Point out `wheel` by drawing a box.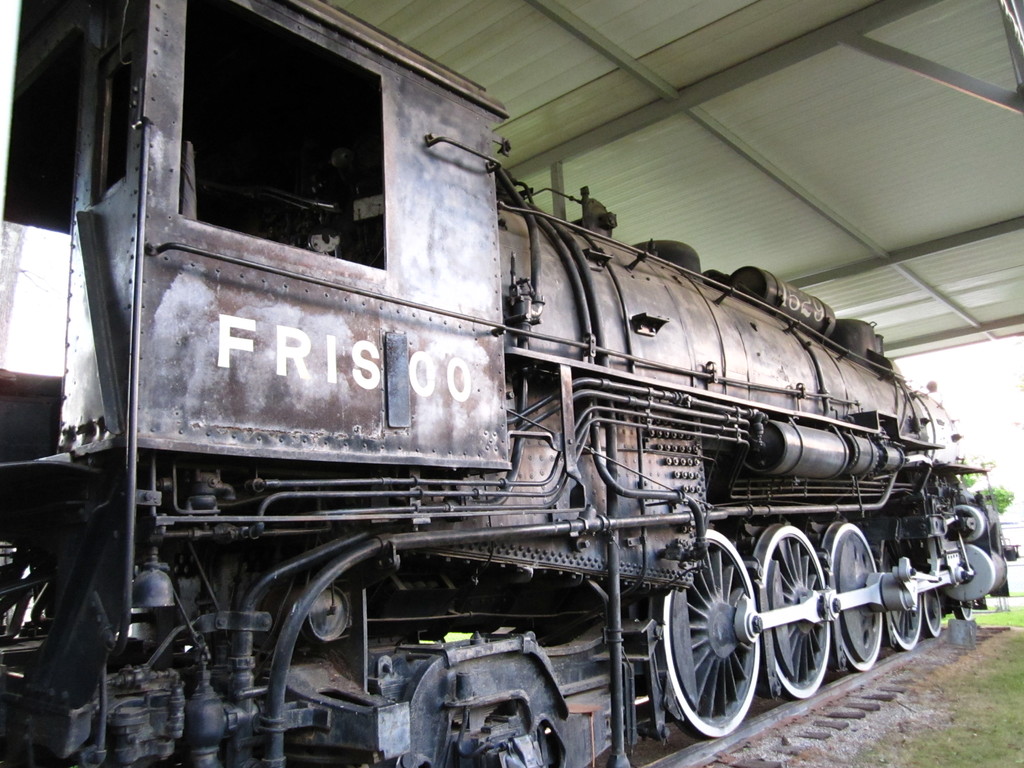
rect(812, 515, 887, 682).
